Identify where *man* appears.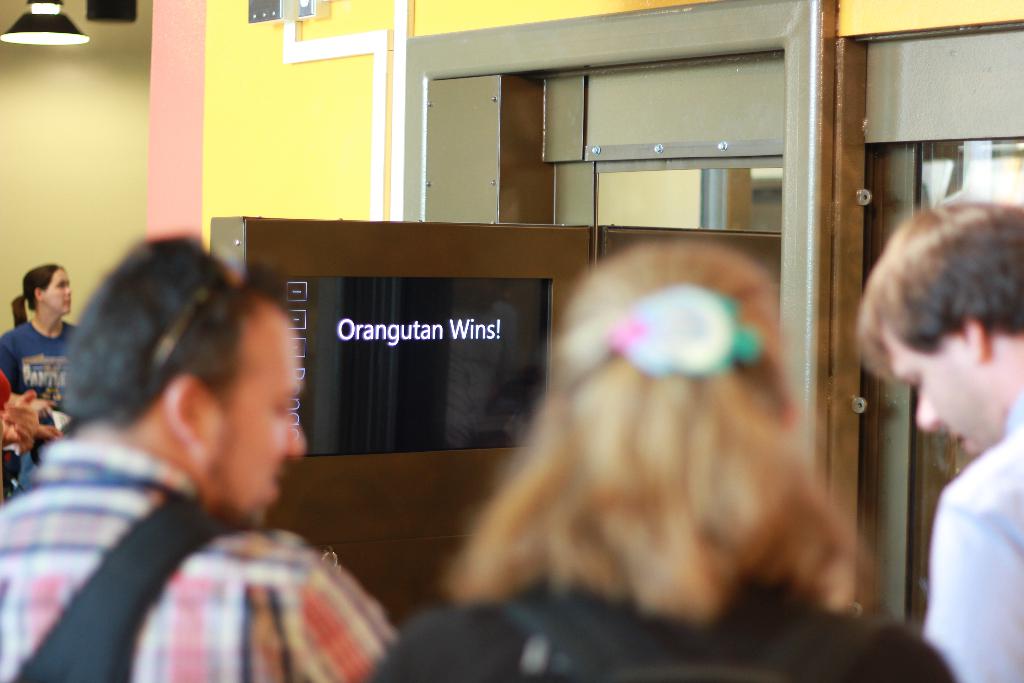
Appears at Rect(850, 194, 1023, 682).
